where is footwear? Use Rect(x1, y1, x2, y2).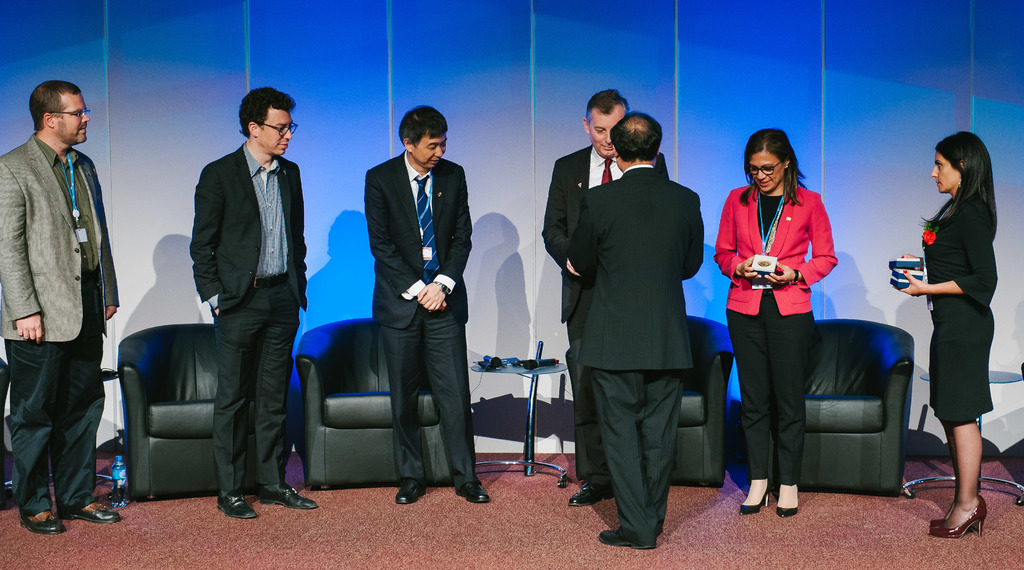
Rect(454, 482, 492, 504).
